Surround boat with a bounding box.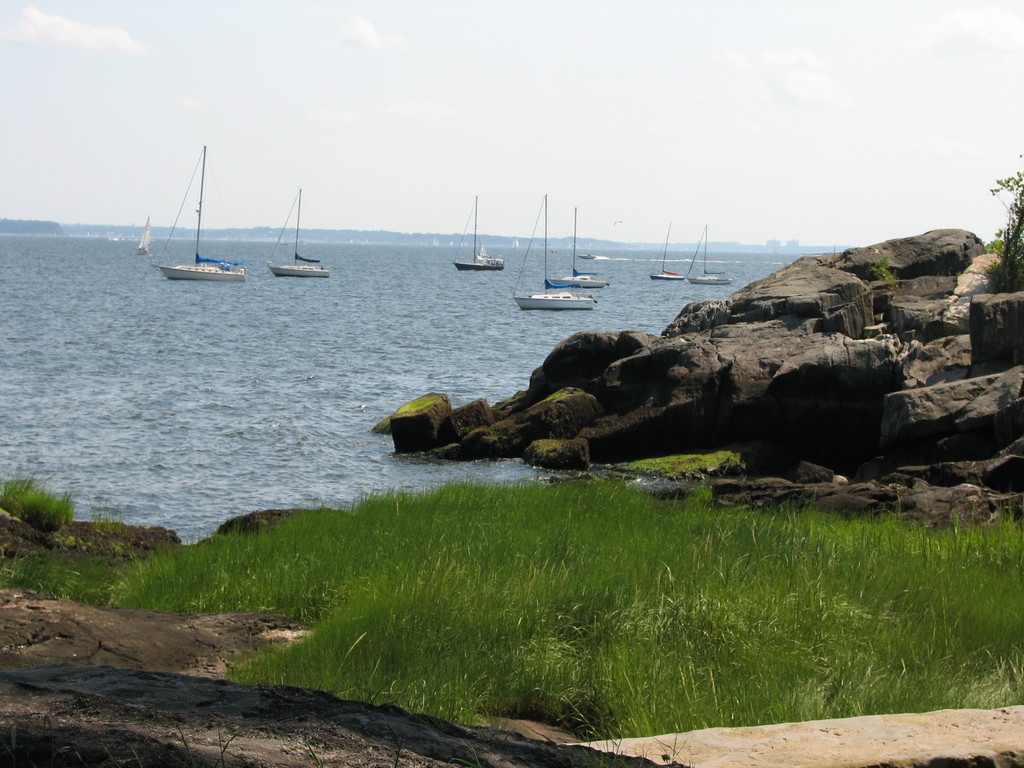
453/191/518/269.
